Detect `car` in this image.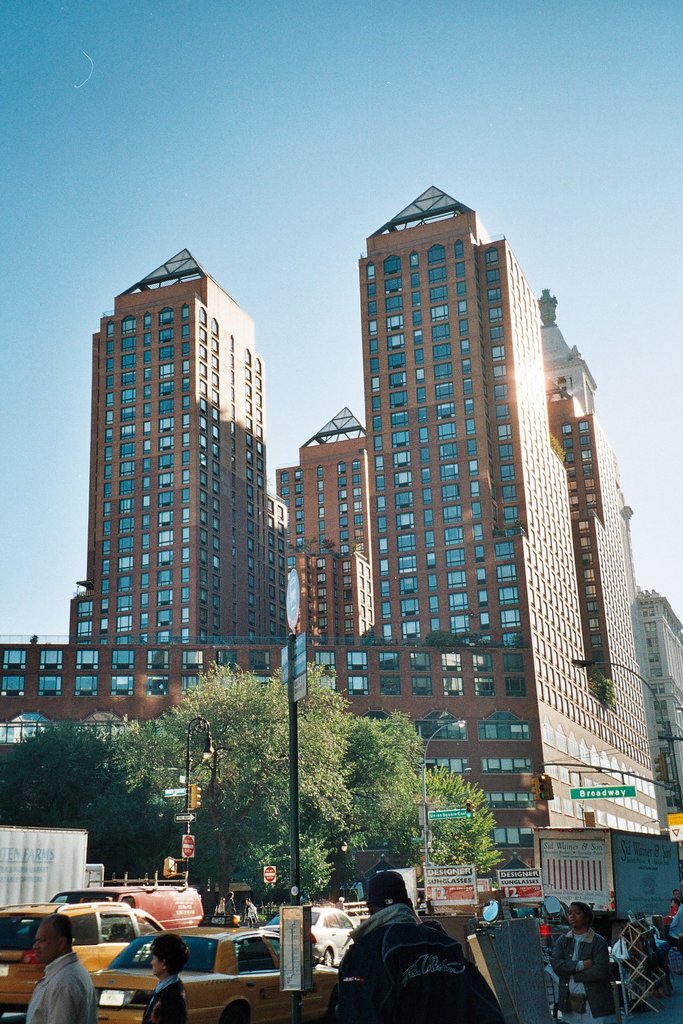
Detection: detection(301, 902, 356, 972).
